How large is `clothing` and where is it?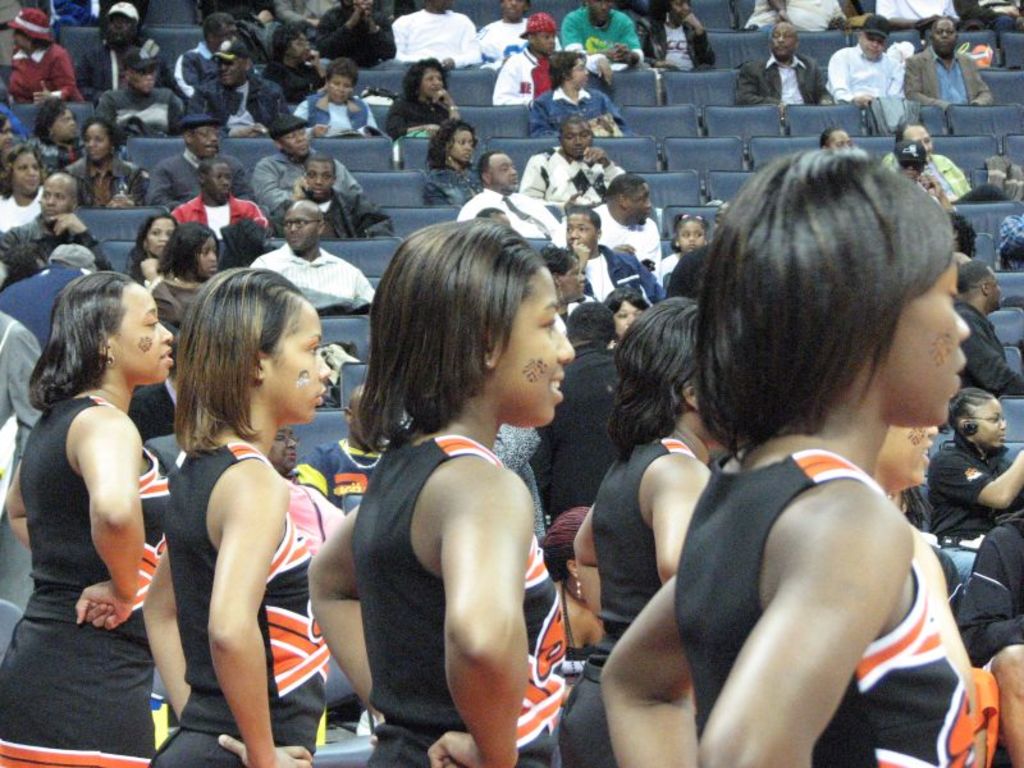
Bounding box: <box>581,196,663,273</box>.
